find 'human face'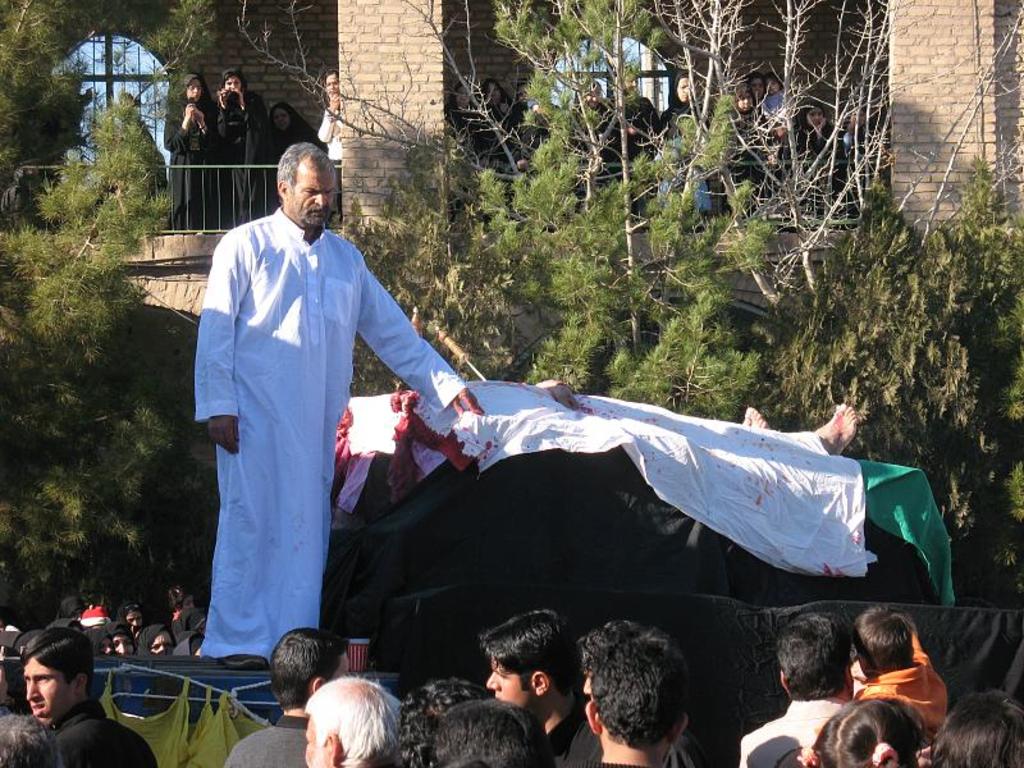
detection(806, 105, 822, 123)
